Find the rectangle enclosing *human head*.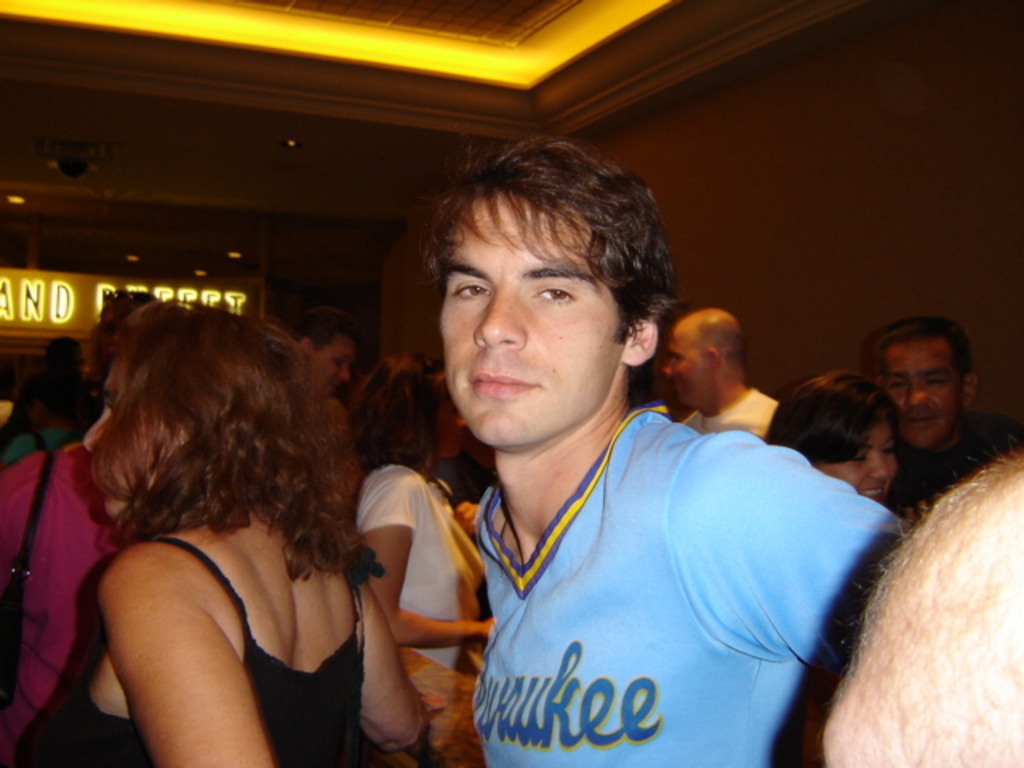
344, 362, 426, 472.
